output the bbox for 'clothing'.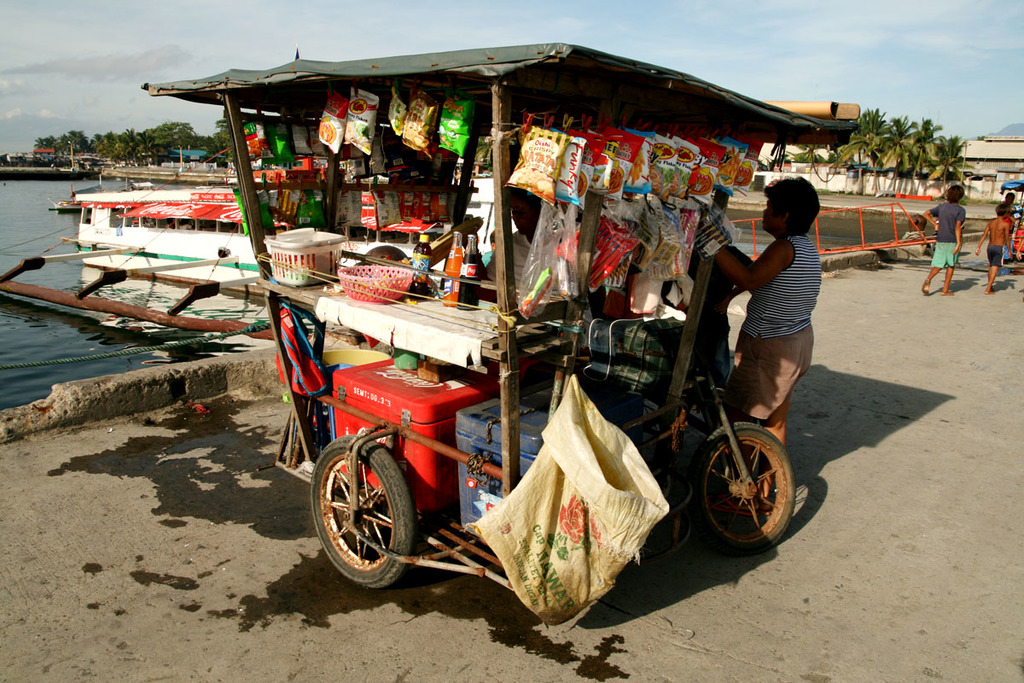
box(900, 225, 924, 244).
